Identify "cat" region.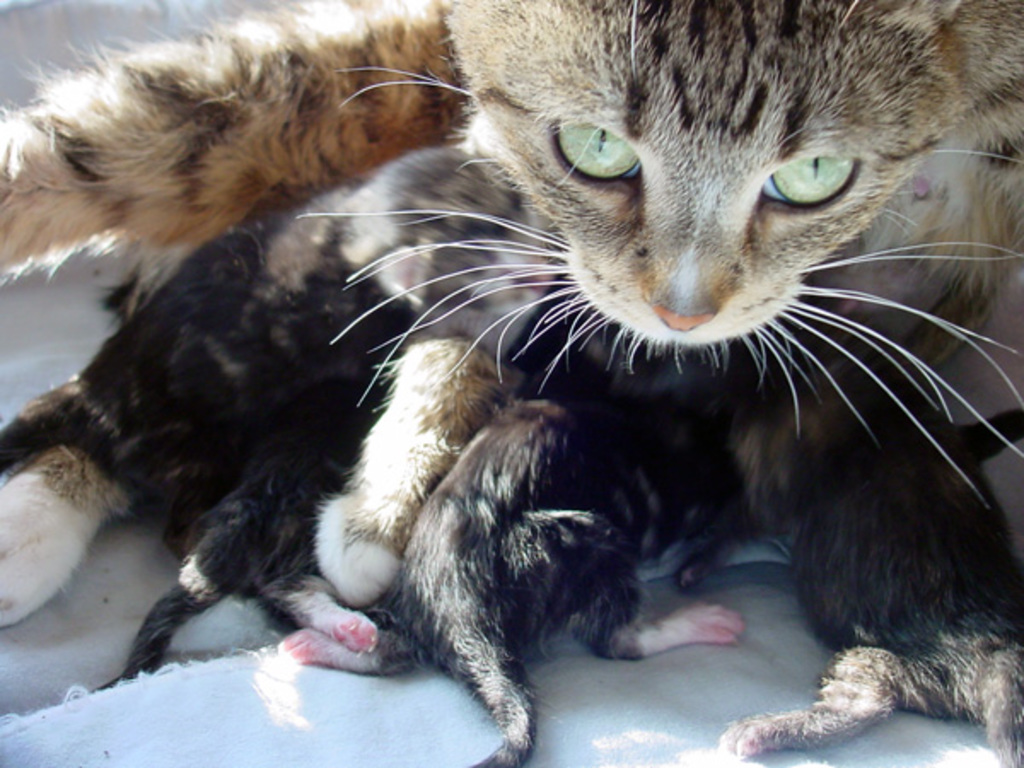
Region: select_region(722, 333, 1021, 766).
